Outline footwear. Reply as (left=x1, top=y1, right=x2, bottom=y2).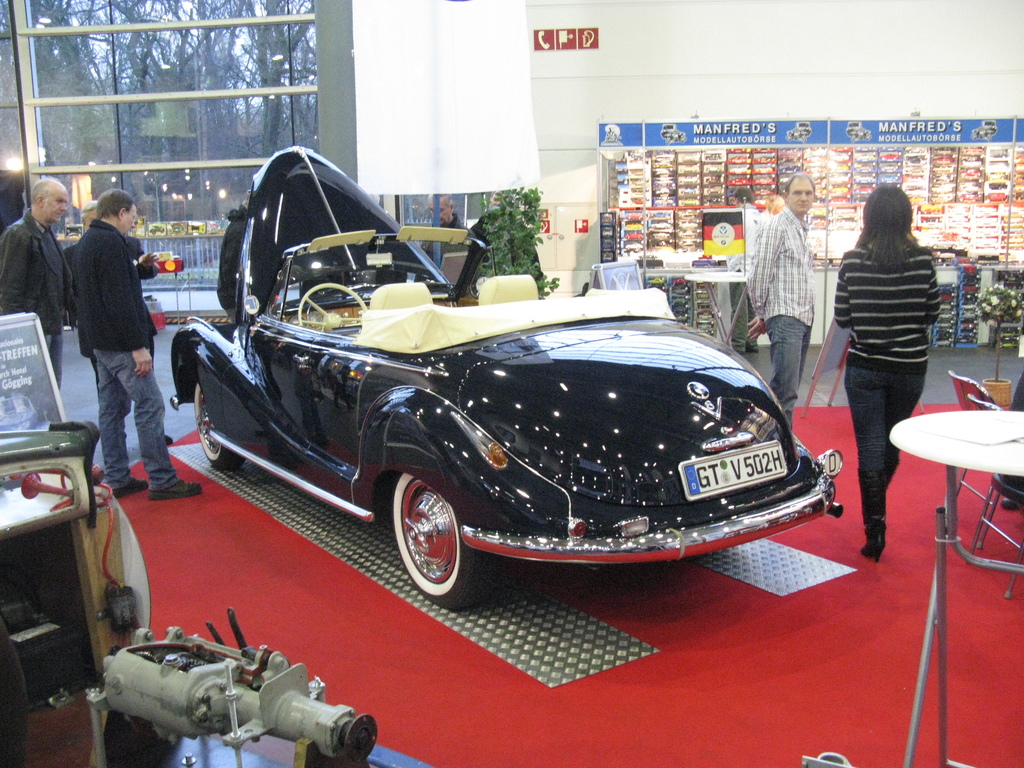
(left=858, top=525, right=887, bottom=564).
